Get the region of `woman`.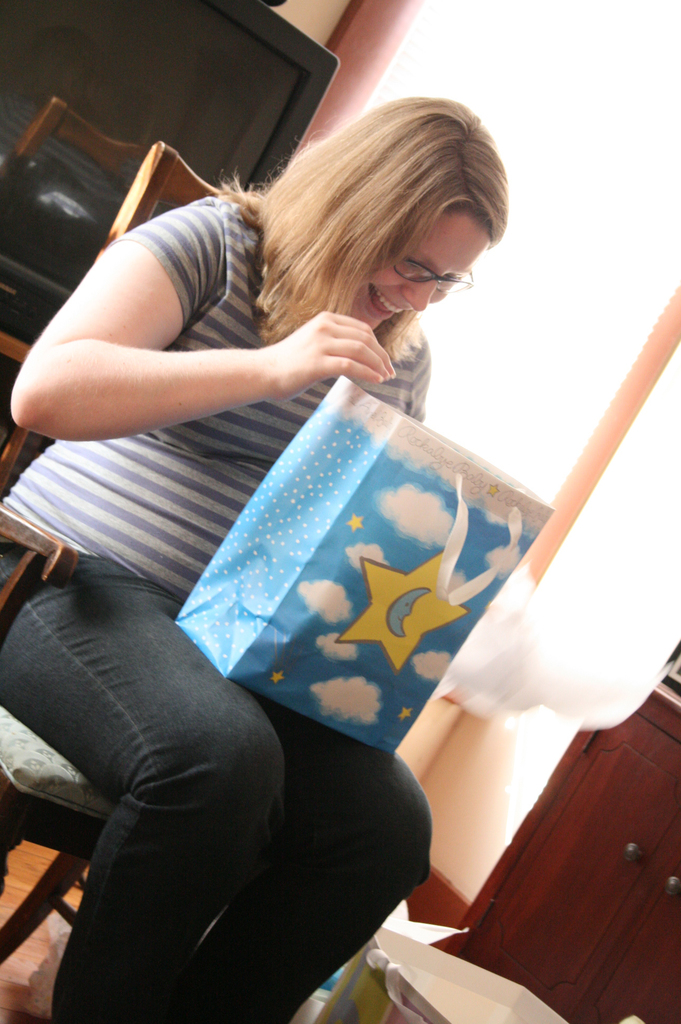
Rect(28, 70, 530, 993).
